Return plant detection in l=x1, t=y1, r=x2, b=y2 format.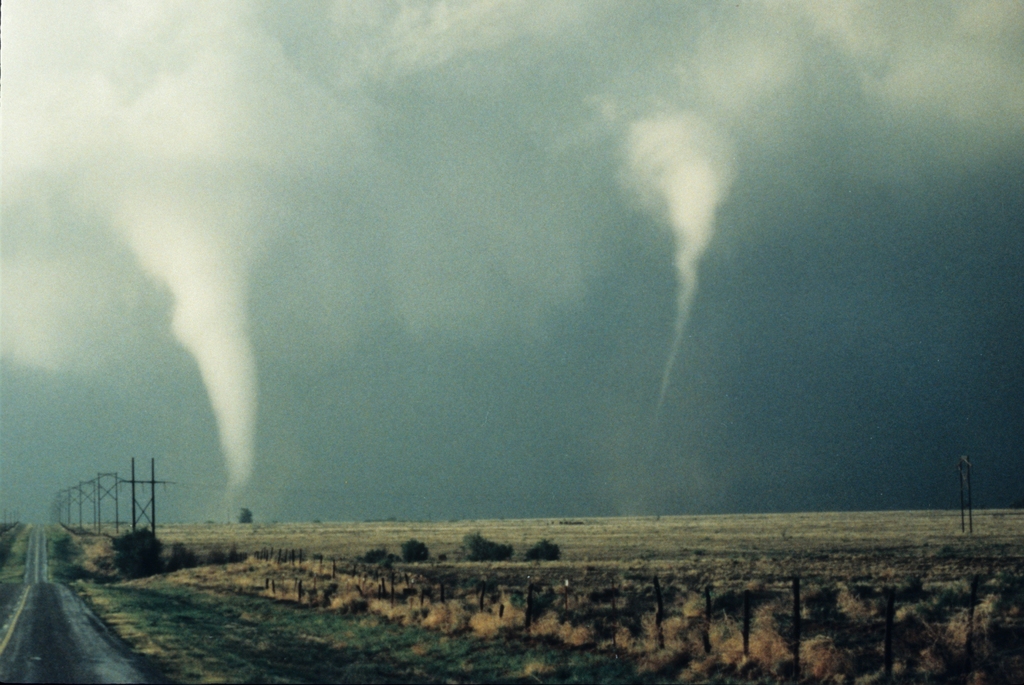
l=452, t=524, r=531, b=566.
